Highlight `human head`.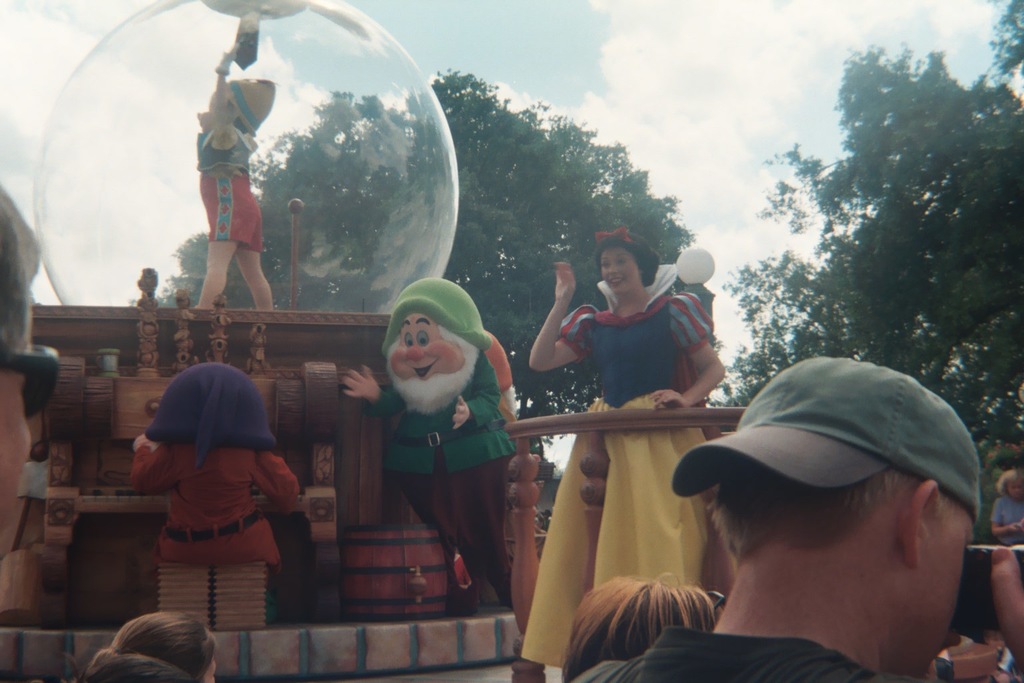
Highlighted region: detection(145, 361, 279, 452).
